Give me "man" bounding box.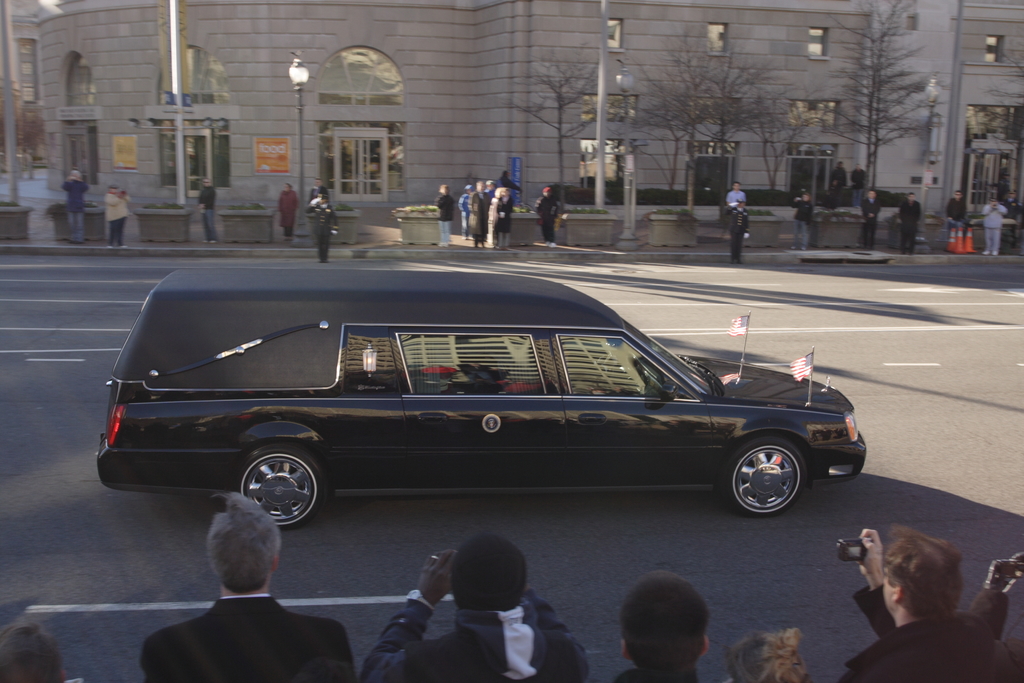
[left=196, top=173, right=219, bottom=248].
